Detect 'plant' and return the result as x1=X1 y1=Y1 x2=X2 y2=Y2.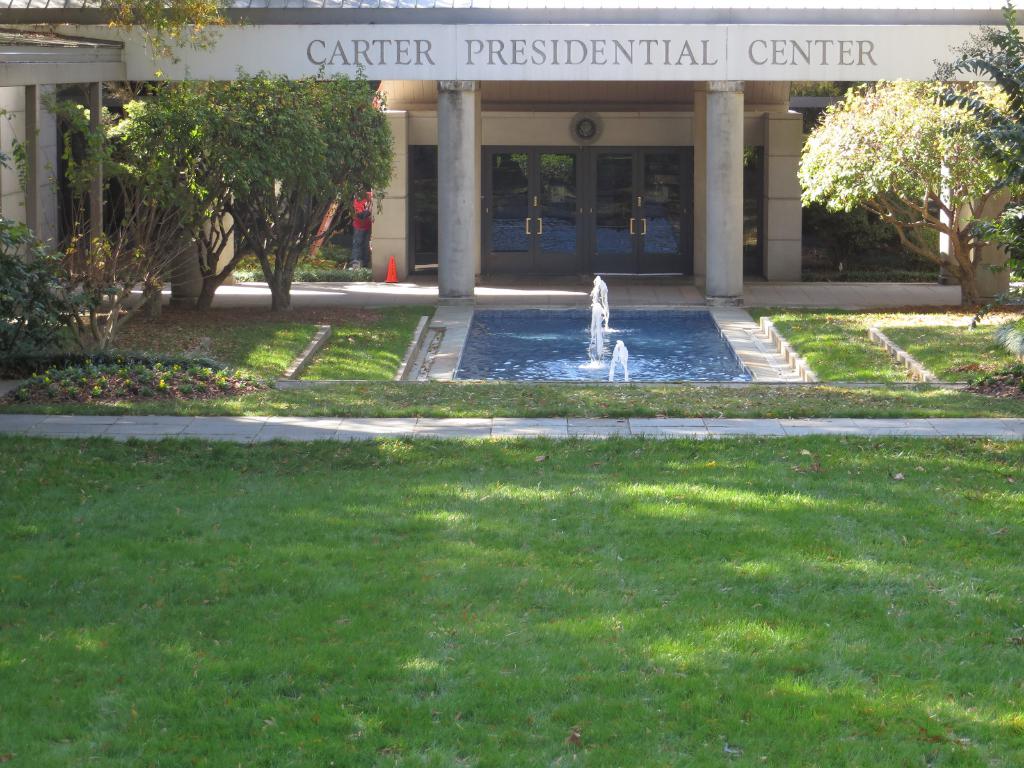
x1=0 y1=431 x2=1023 y2=767.
